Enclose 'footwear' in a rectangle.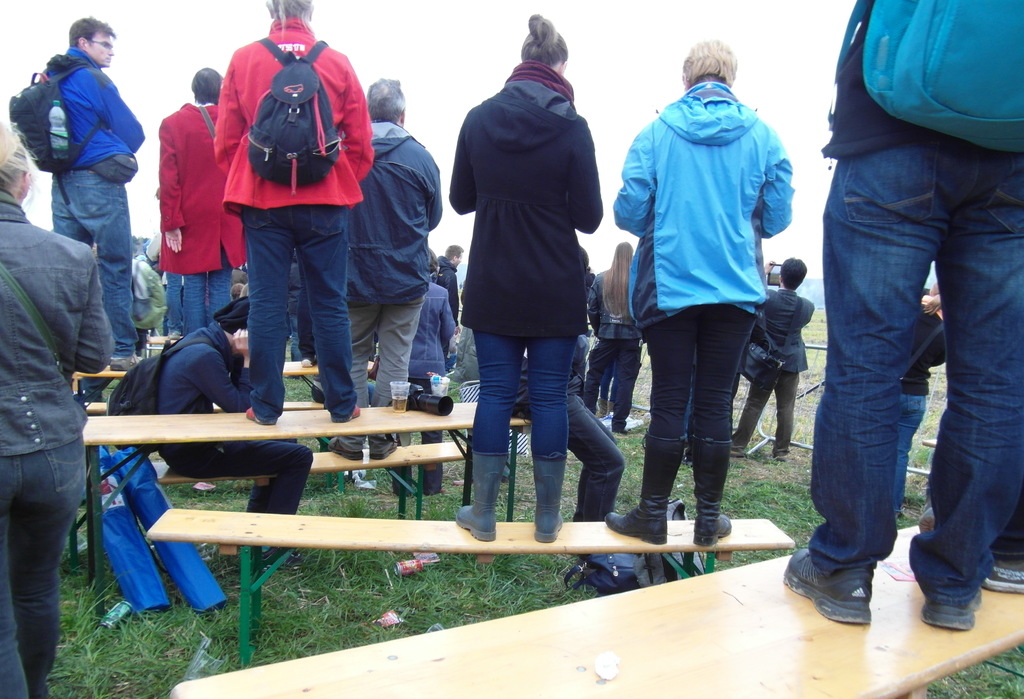
select_region(344, 469, 371, 488).
